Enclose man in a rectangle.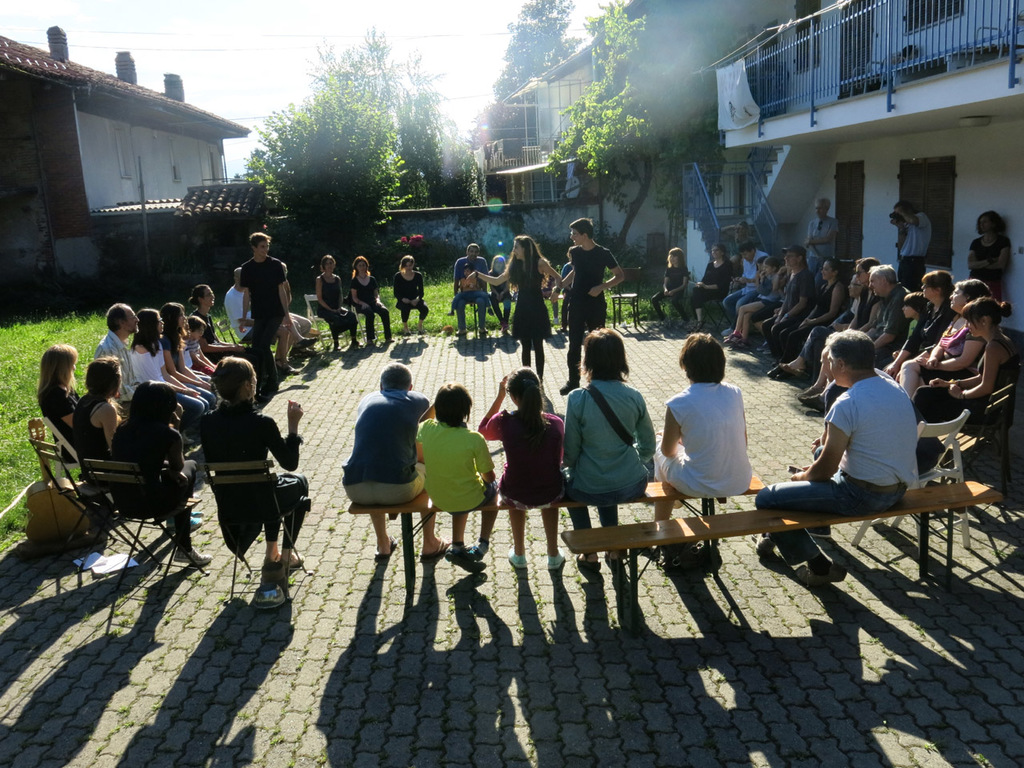
bbox(750, 329, 918, 588).
